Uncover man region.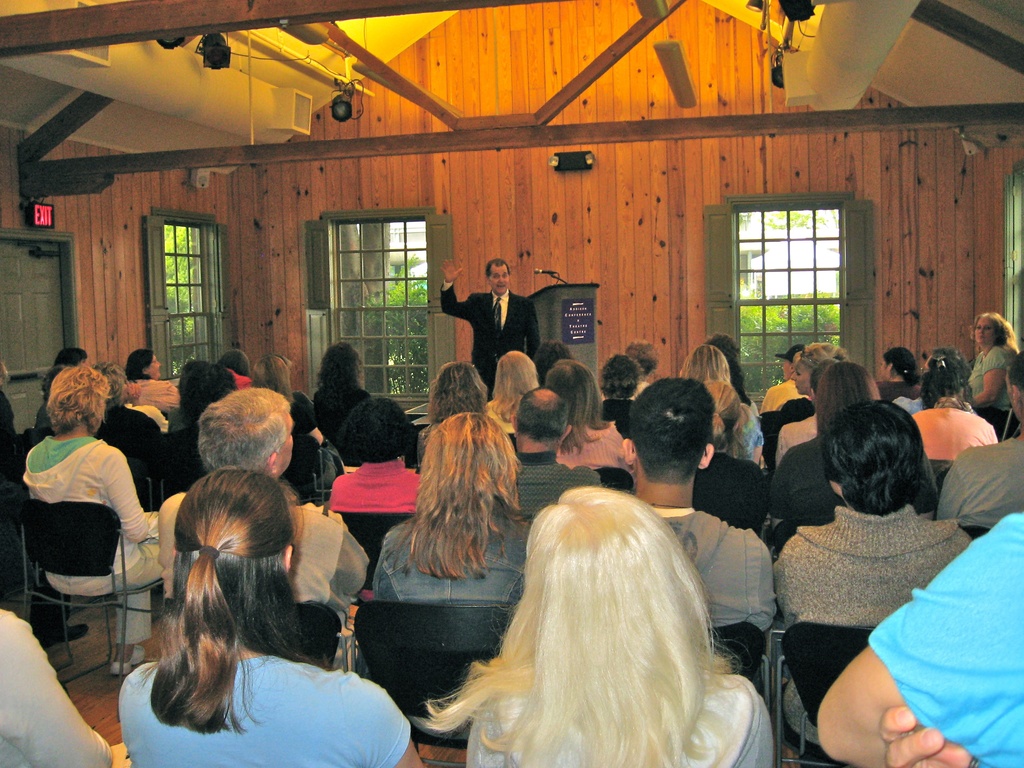
Uncovered: 156:388:373:665.
